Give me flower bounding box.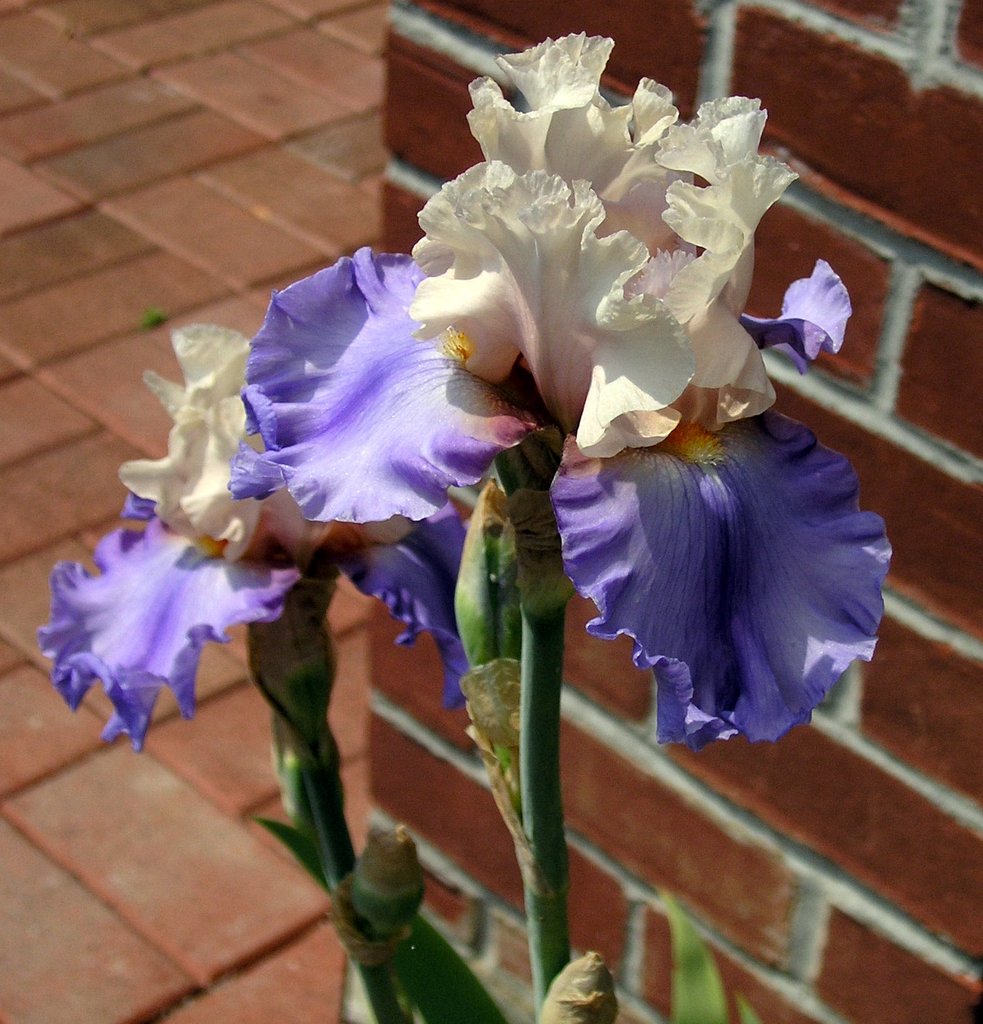
556,354,886,742.
